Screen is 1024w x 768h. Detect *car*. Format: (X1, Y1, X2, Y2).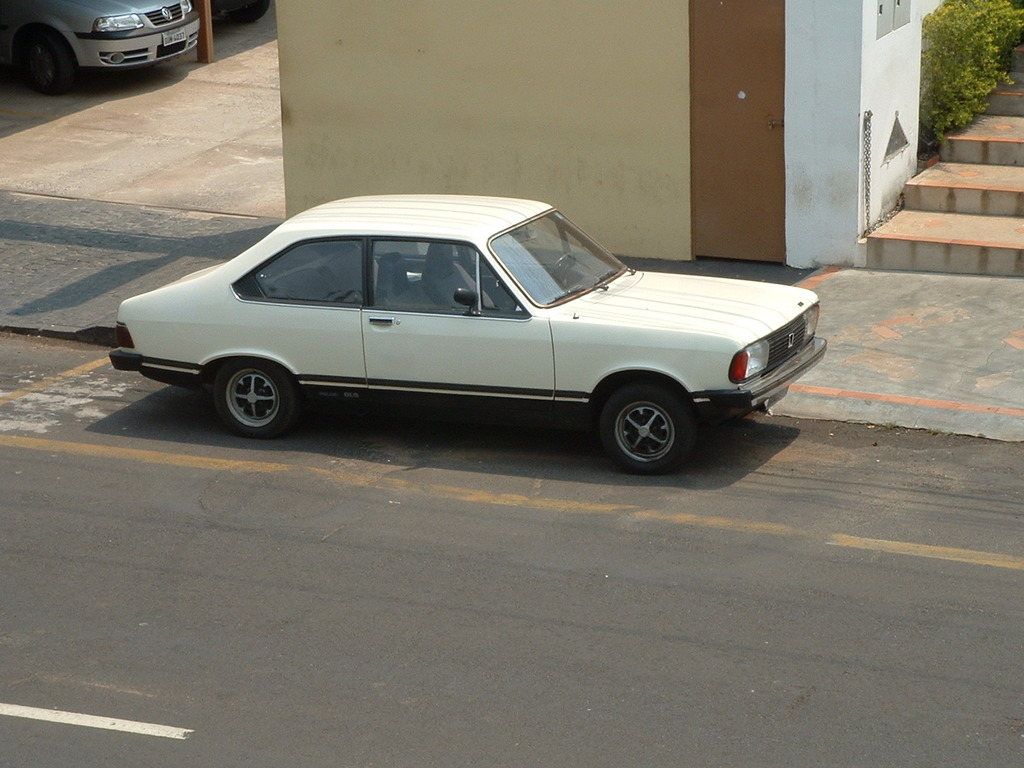
(0, 1, 202, 93).
